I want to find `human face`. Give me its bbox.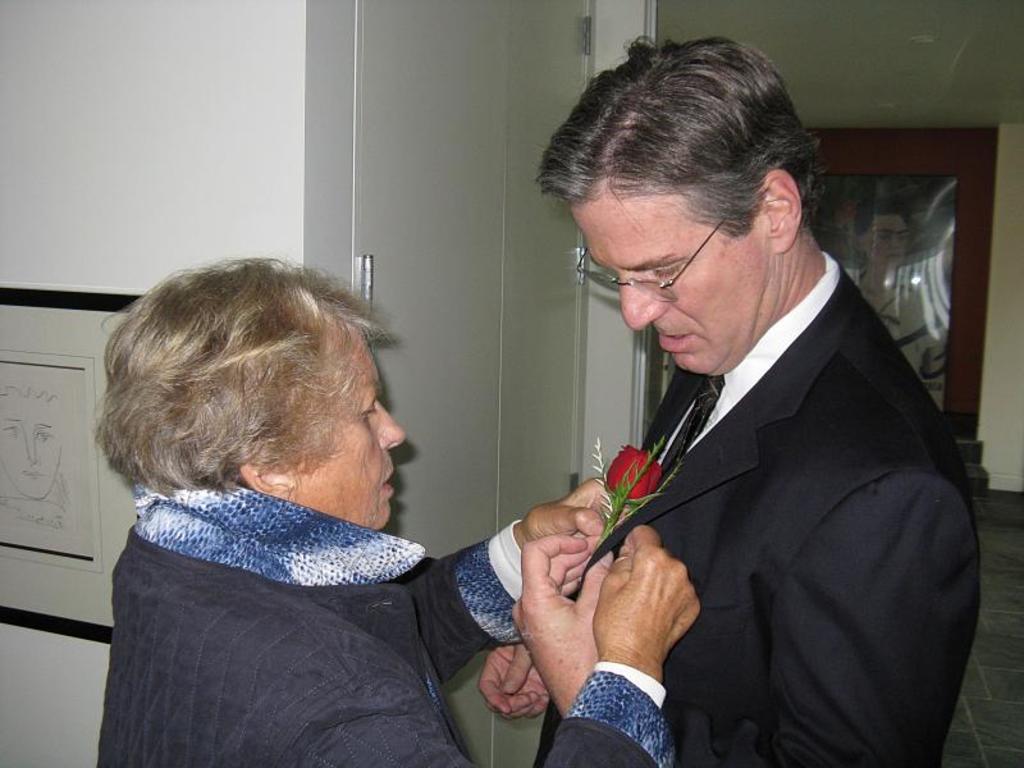
box=[576, 192, 771, 376].
